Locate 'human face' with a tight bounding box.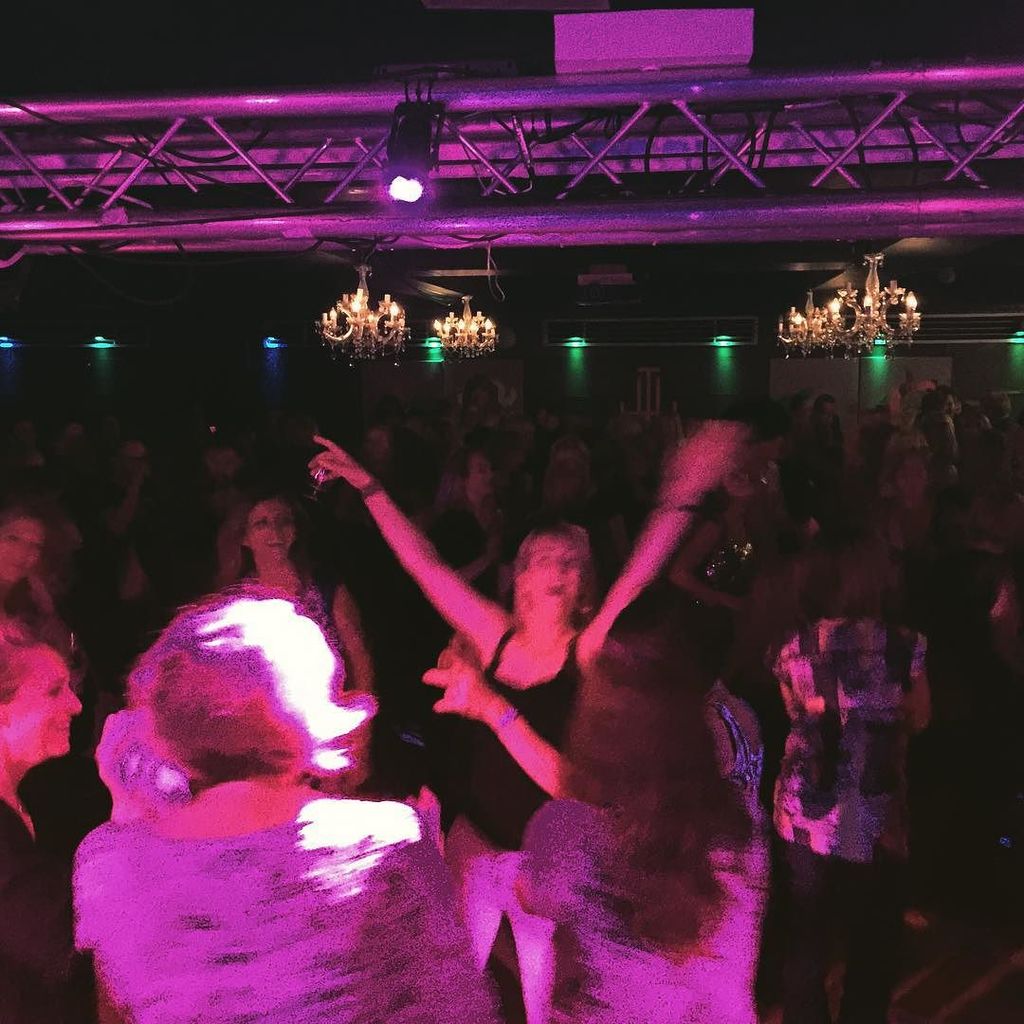
select_region(208, 445, 253, 487).
